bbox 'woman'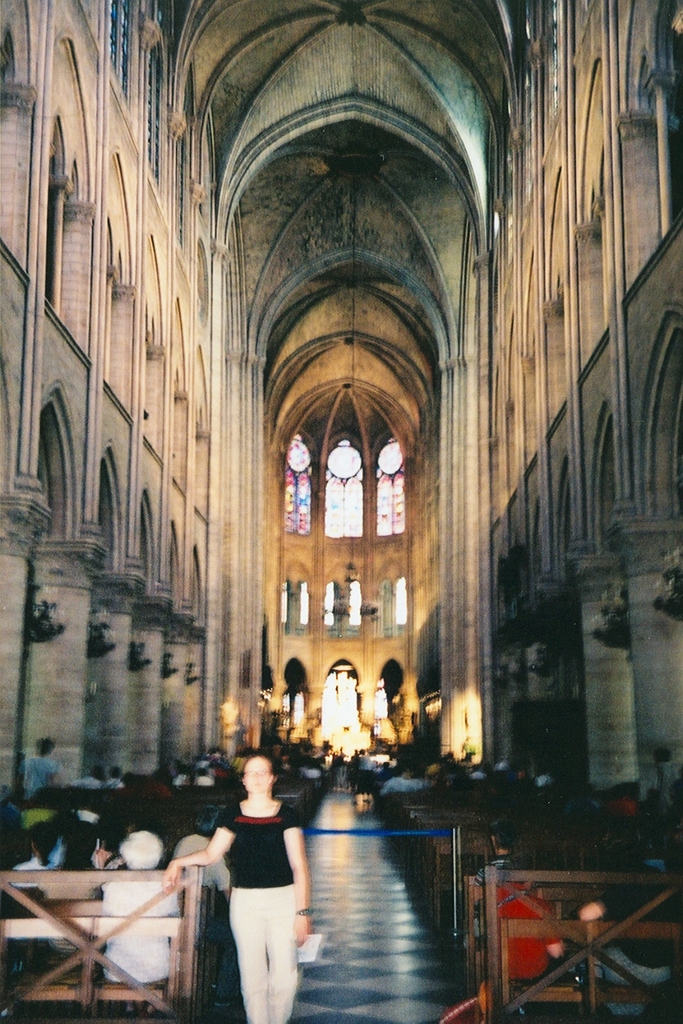
<box>100,829,177,985</box>
